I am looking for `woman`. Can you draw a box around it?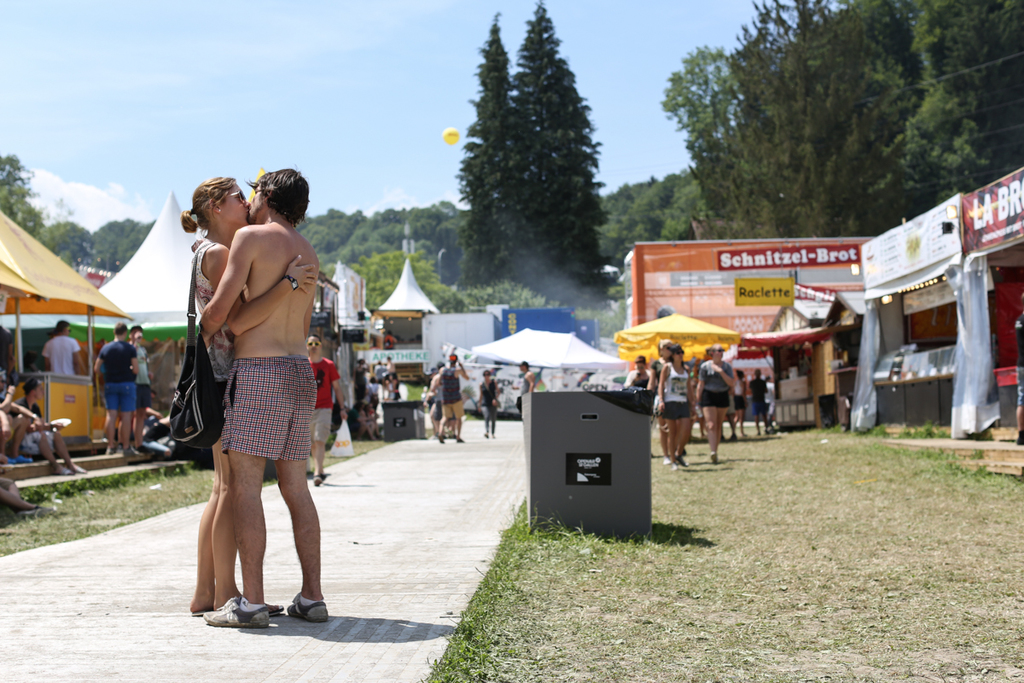
Sure, the bounding box is box(658, 342, 697, 469).
